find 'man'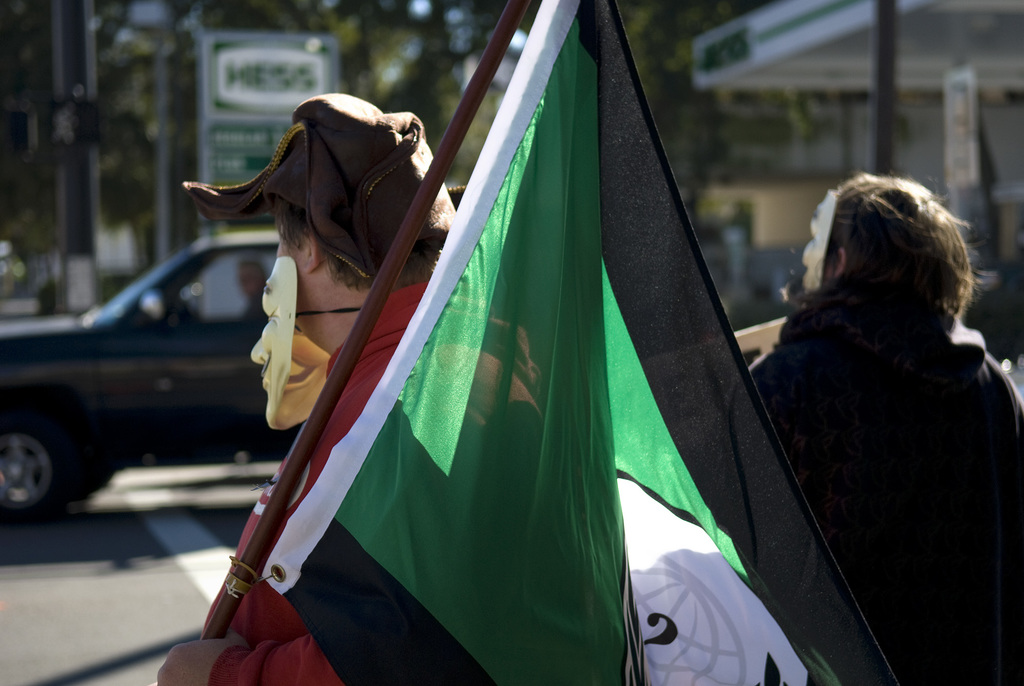
{"left": 150, "top": 110, "right": 638, "bottom": 685}
